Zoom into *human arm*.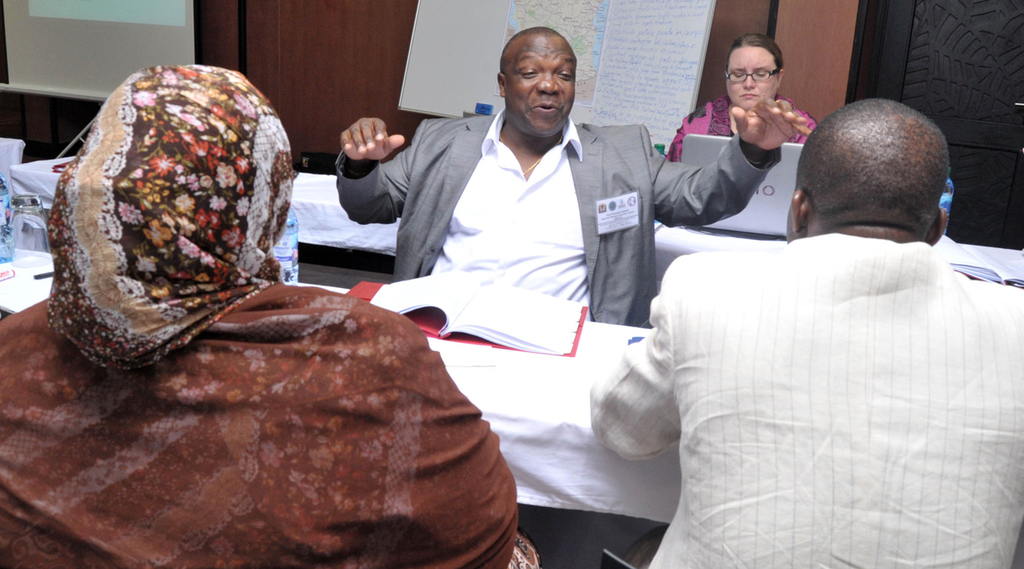
Zoom target: left=588, top=268, right=688, bottom=464.
